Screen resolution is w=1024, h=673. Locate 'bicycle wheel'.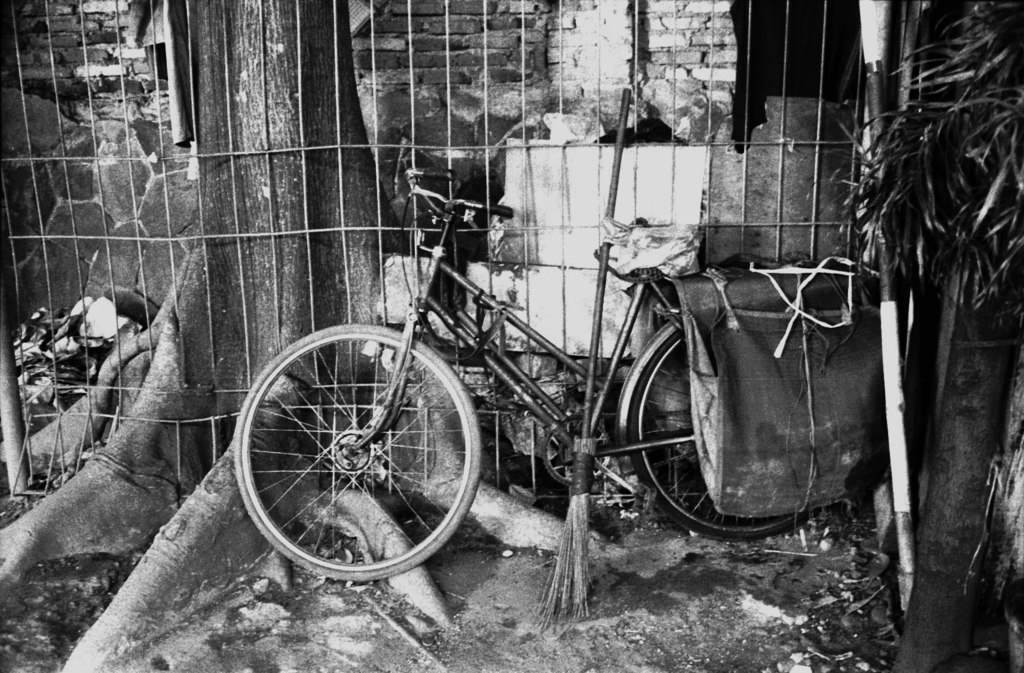
crop(218, 336, 520, 591).
